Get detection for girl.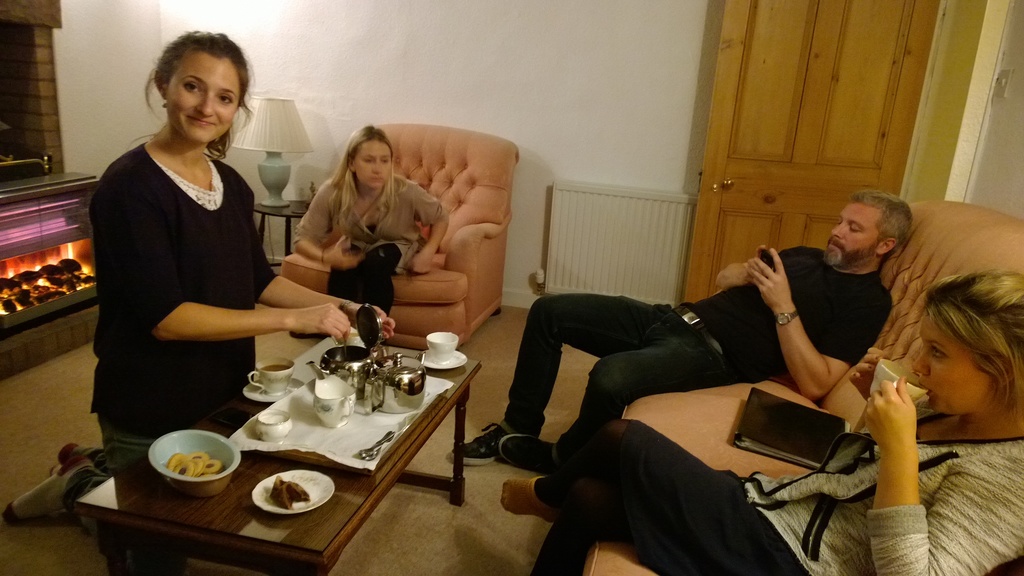
Detection: (left=92, top=35, right=394, bottom=468).
